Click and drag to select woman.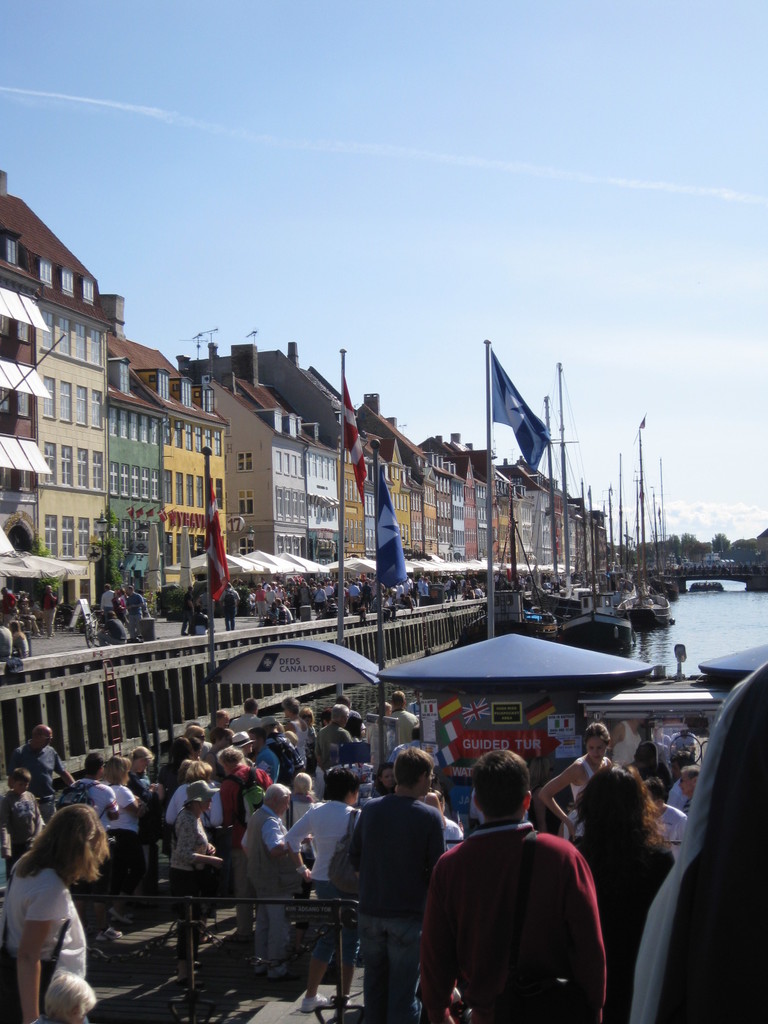
Selection: box=[342, 580, 351, 602].
